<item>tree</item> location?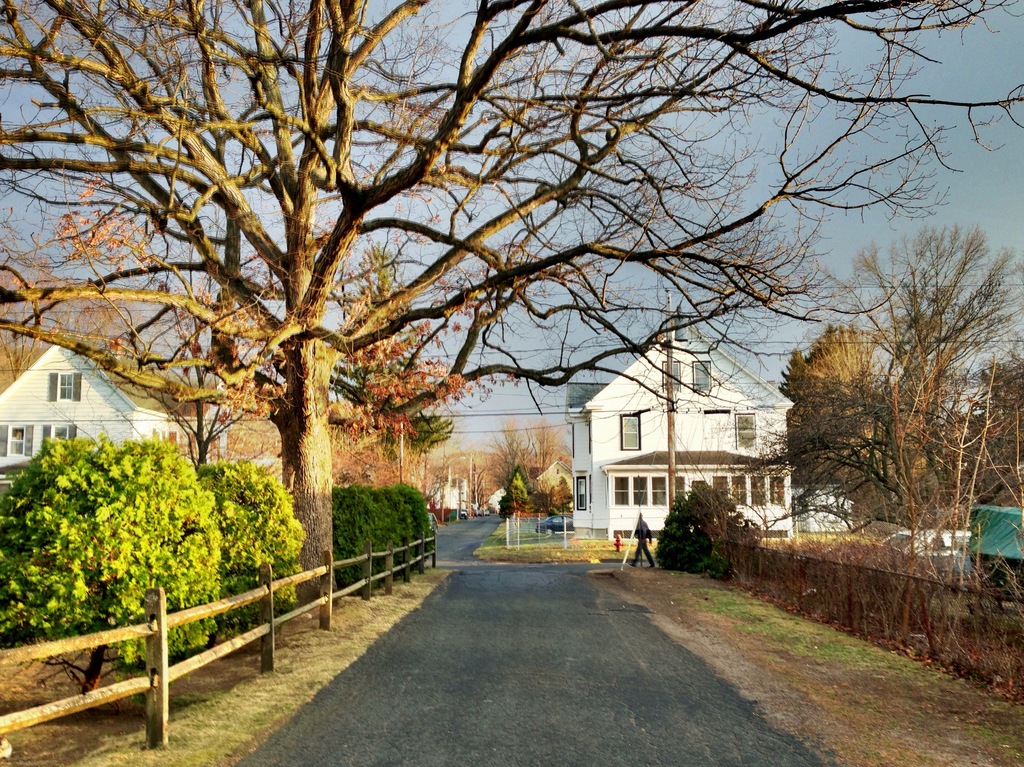
bbox=[445, 446, 507, 508]
